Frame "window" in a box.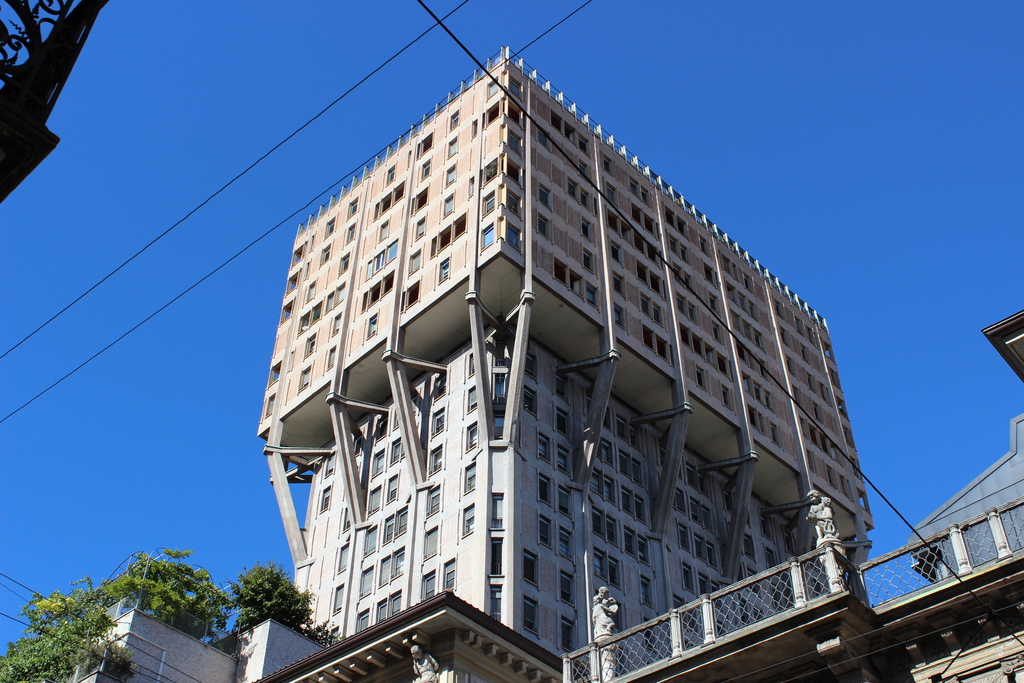
crop(355, 561, 378, 598).
